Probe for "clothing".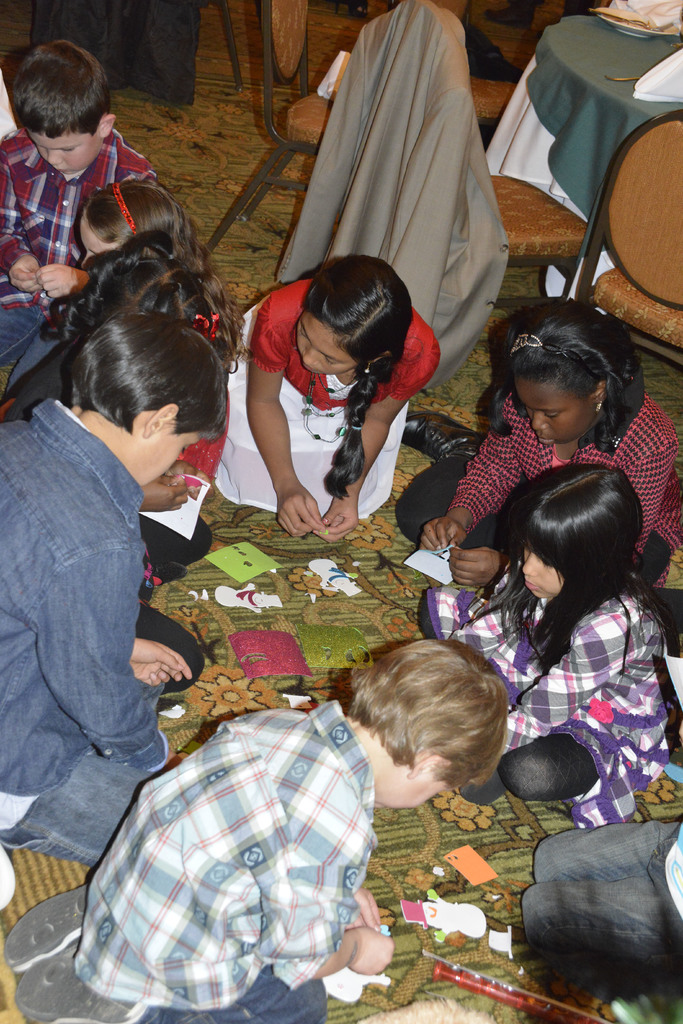
Probe result: <box>395,388,682,601</box>.
